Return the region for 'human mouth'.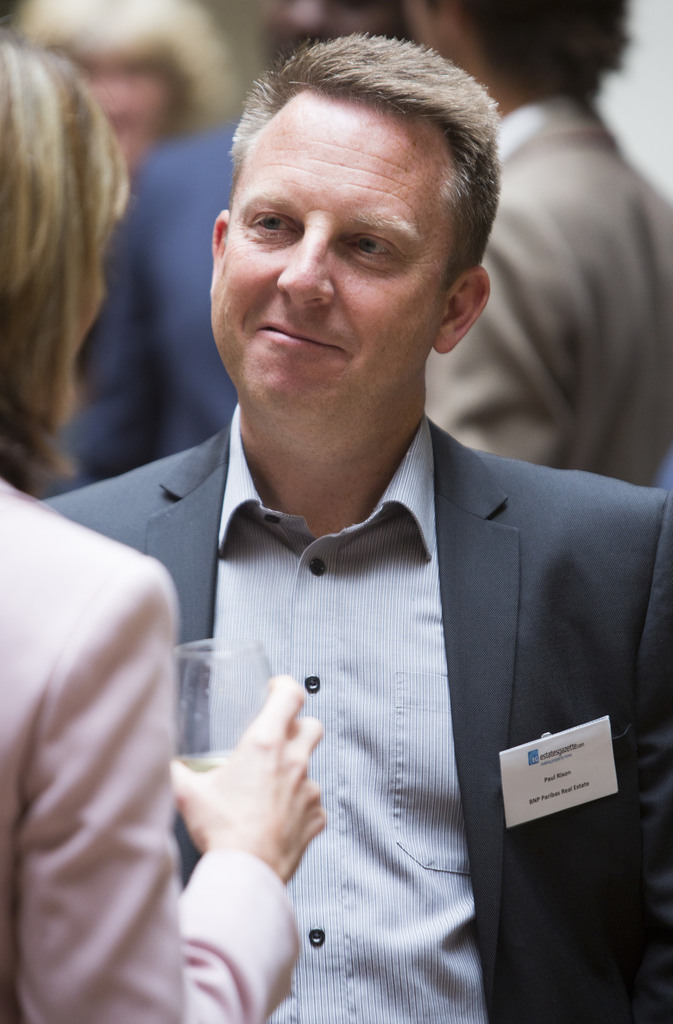
box(255, 319, 342, 355).
